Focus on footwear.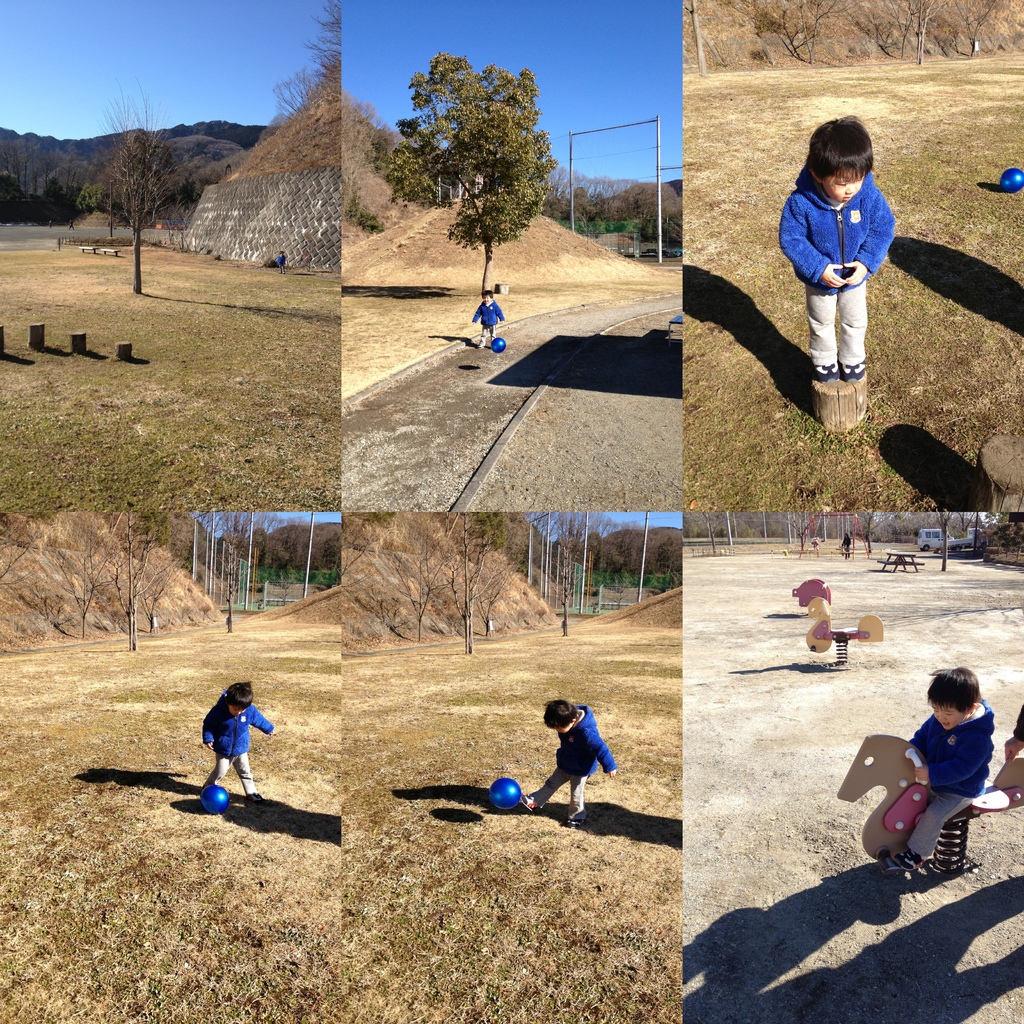
Focused at 892,840,925,874.
